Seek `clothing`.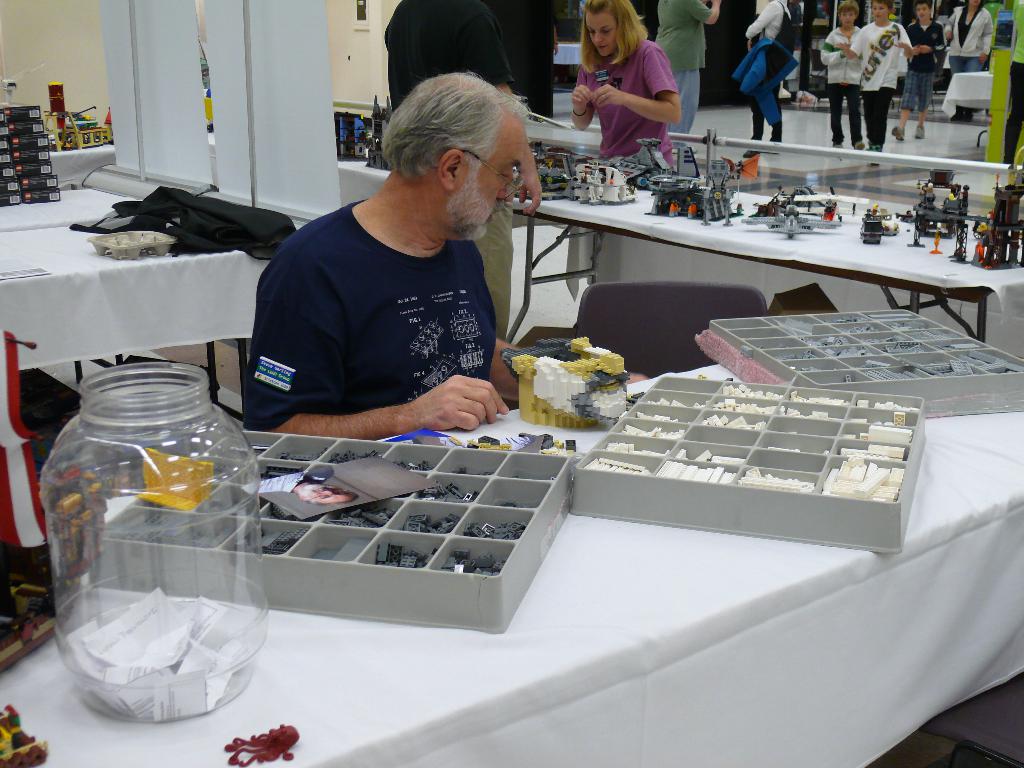
744 0 791 139.
